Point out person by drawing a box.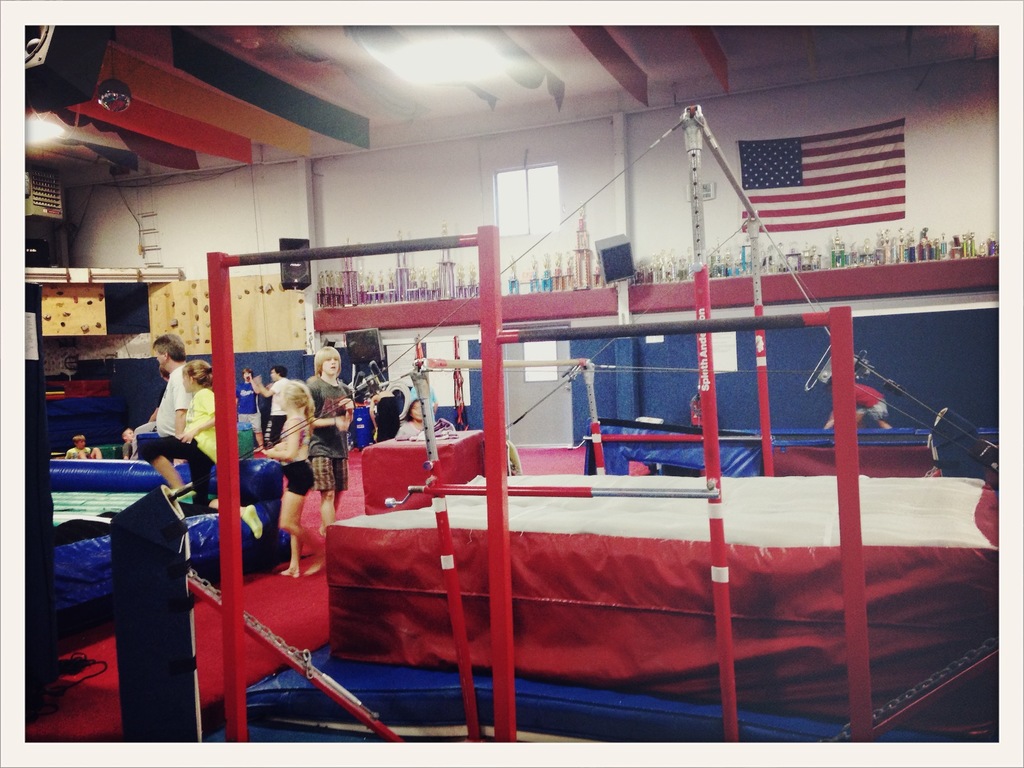
259 365 296 444.
